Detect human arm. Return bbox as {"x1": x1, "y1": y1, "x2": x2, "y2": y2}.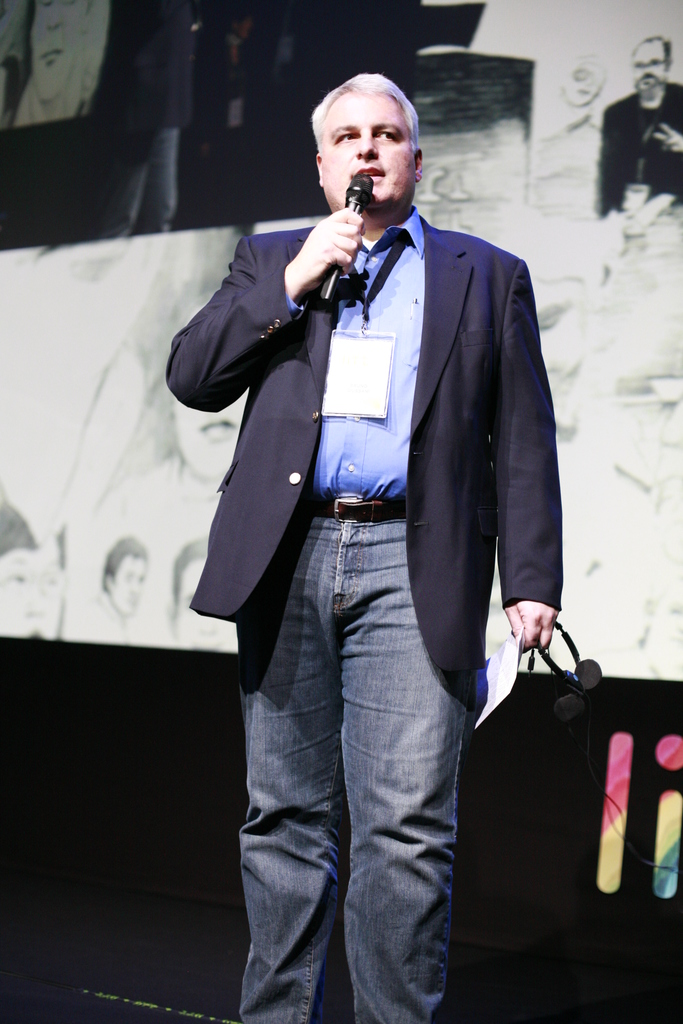
{"x1": 168, "y1": 205, "x2": 363, "y2": 398}.
